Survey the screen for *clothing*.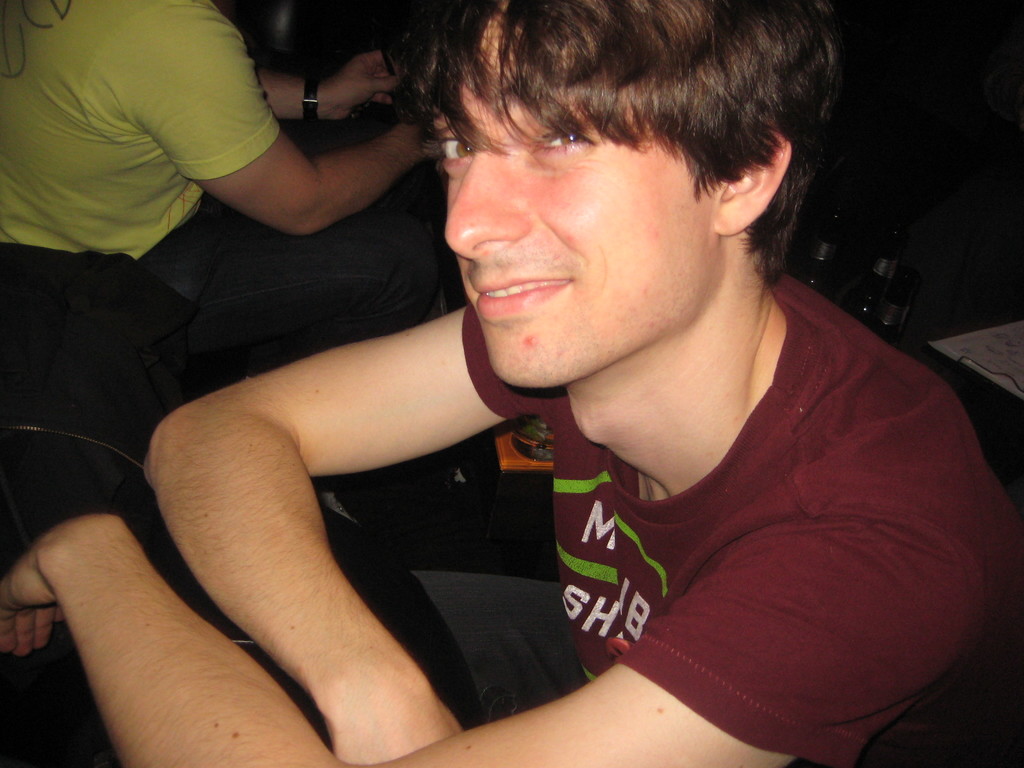
Survey found: [367, 311, 997, 737].
